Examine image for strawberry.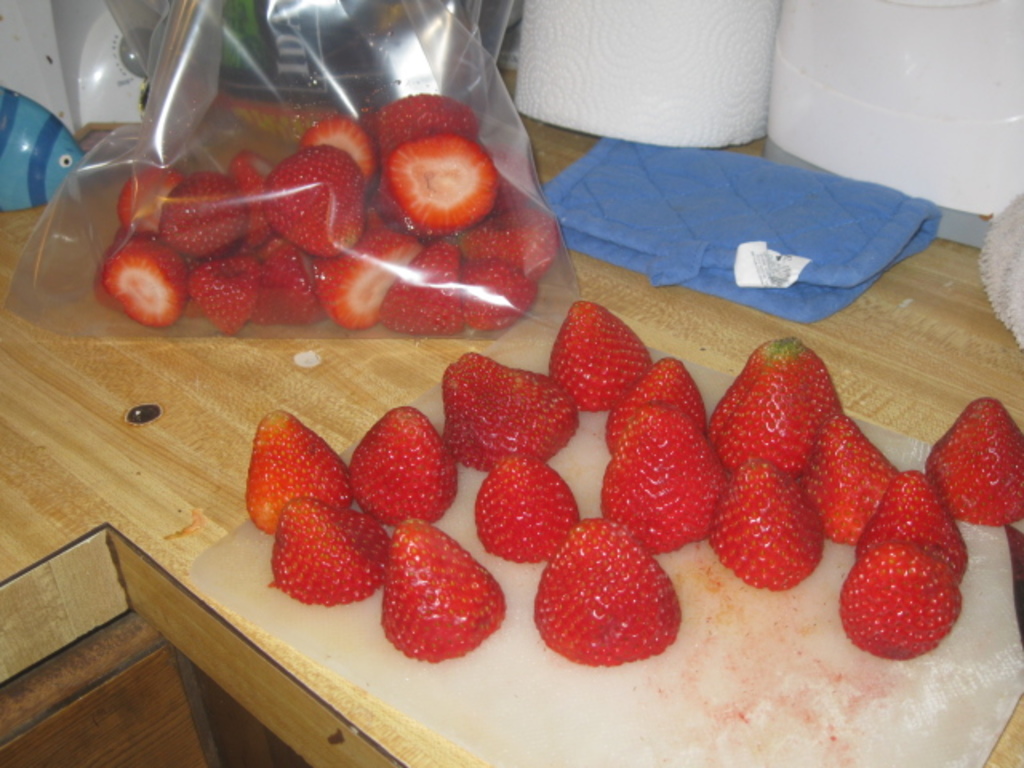
Examination result: 603 355 702 448.
